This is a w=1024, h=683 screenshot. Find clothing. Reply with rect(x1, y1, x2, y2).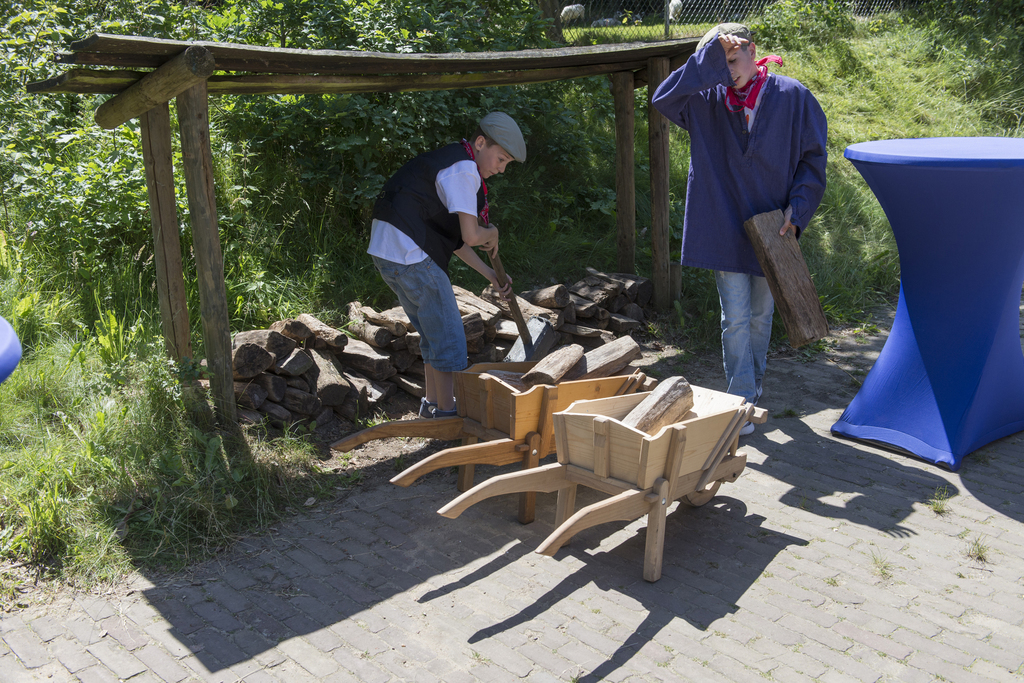
rect(648, 34, 828, 277).
